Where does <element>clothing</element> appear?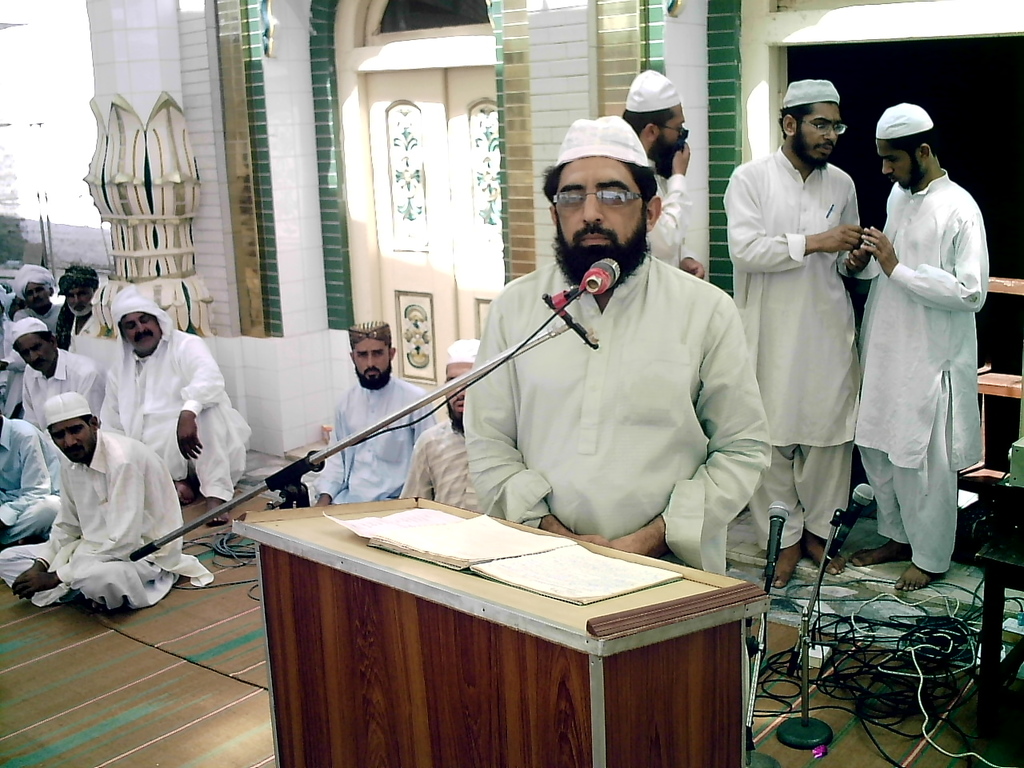
Appears at bbox=(409, 412, 482, 510).
